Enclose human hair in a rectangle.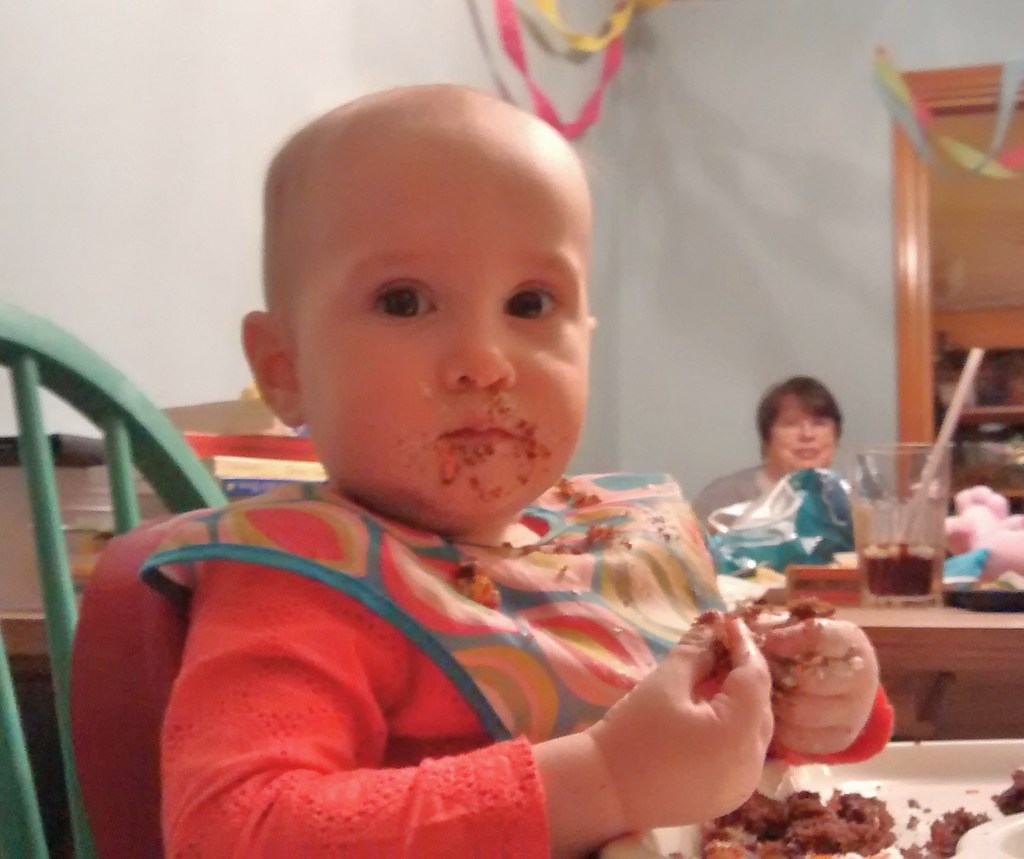
rect(745, 371, 845, 465).
